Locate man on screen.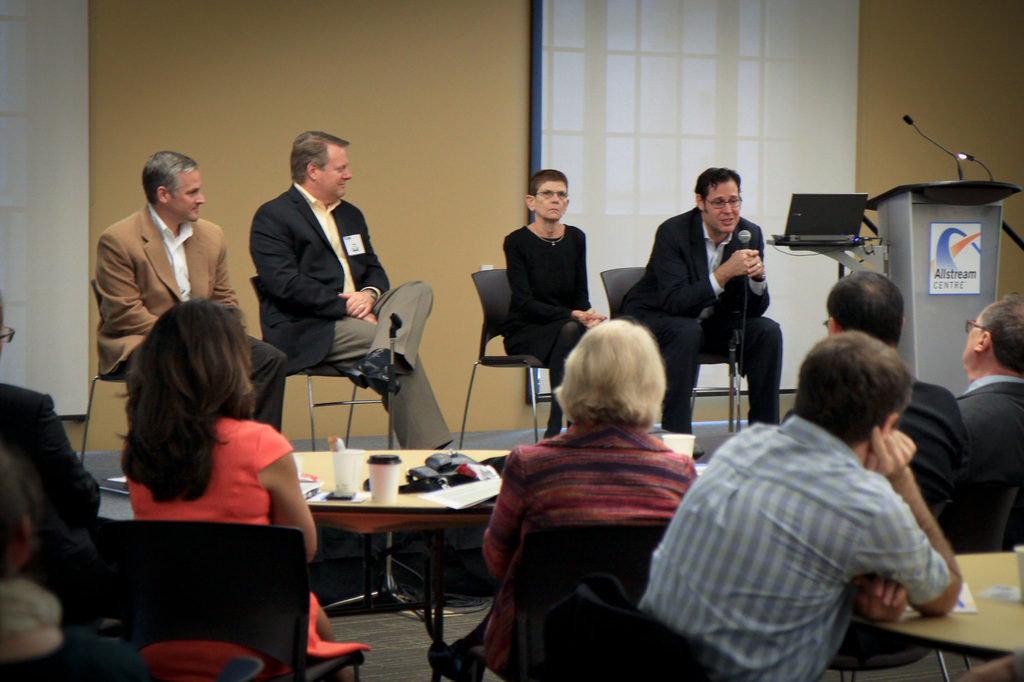
On screen at select_region(637, 331, 964, 681).
